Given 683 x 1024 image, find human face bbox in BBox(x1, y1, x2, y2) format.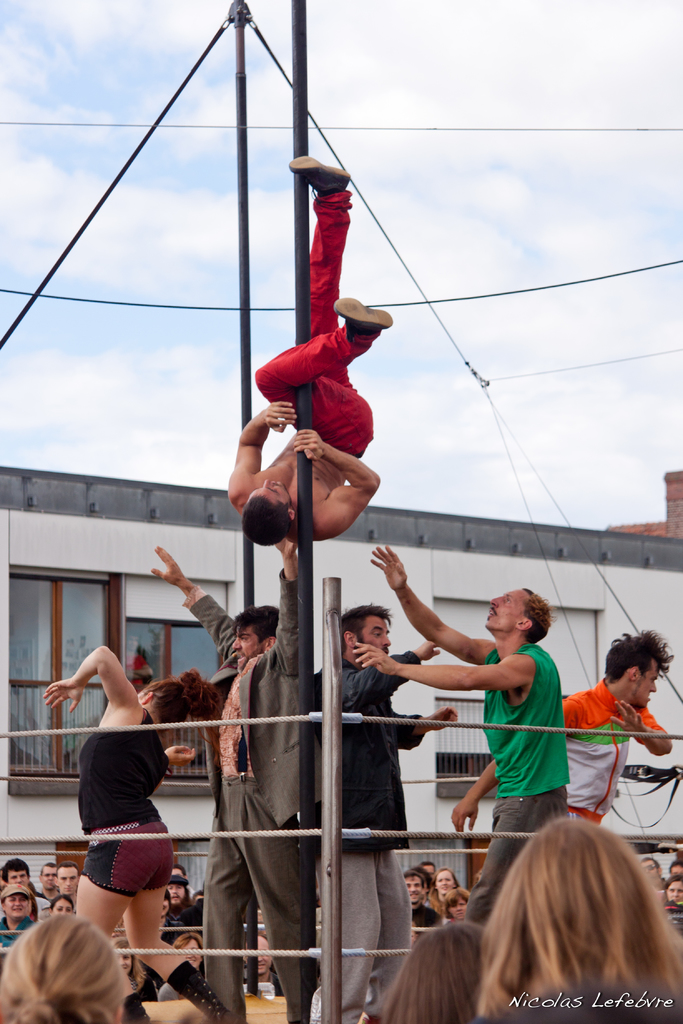
BBox(667, 883, 681, 900).
